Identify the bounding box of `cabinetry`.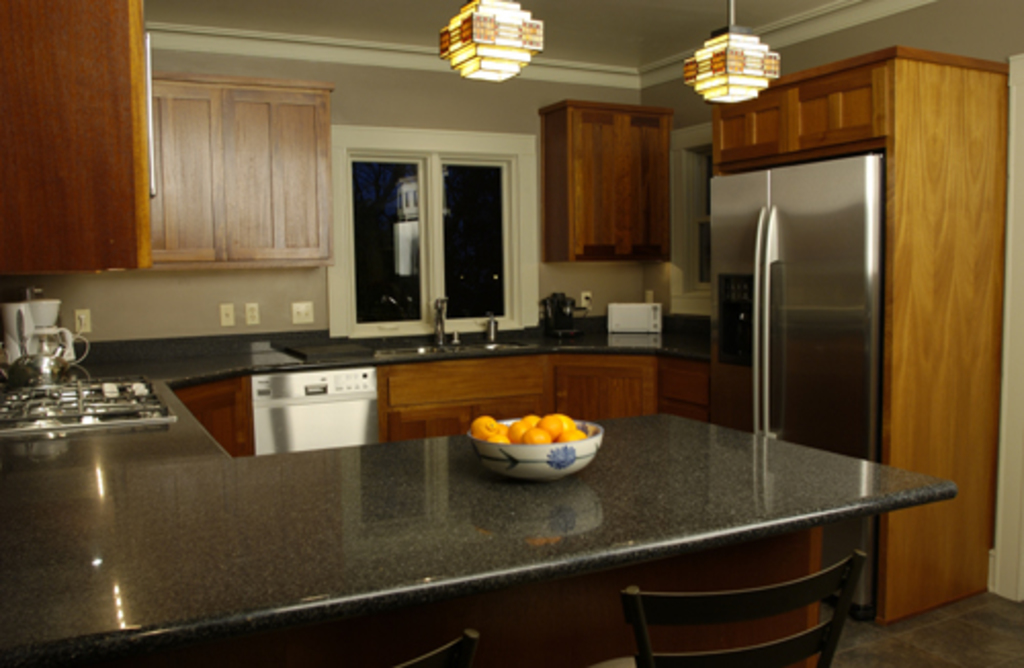
left=713, top=49, right=1004, bottom=625.
